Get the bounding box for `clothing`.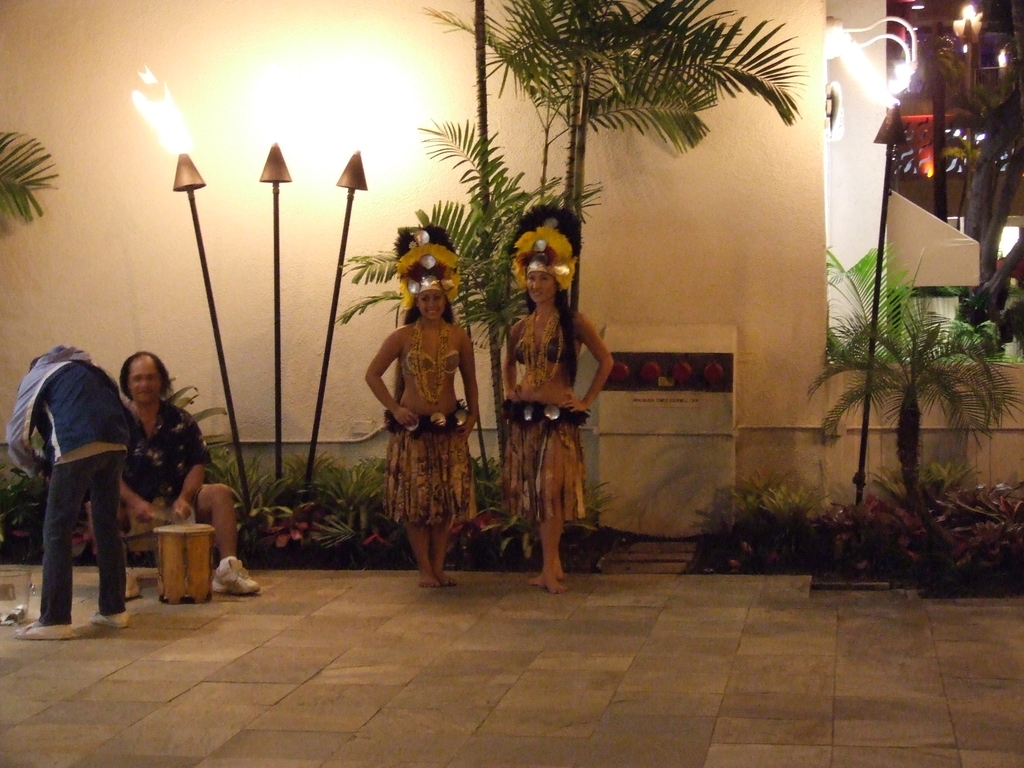
383, 396, 472, 521.
